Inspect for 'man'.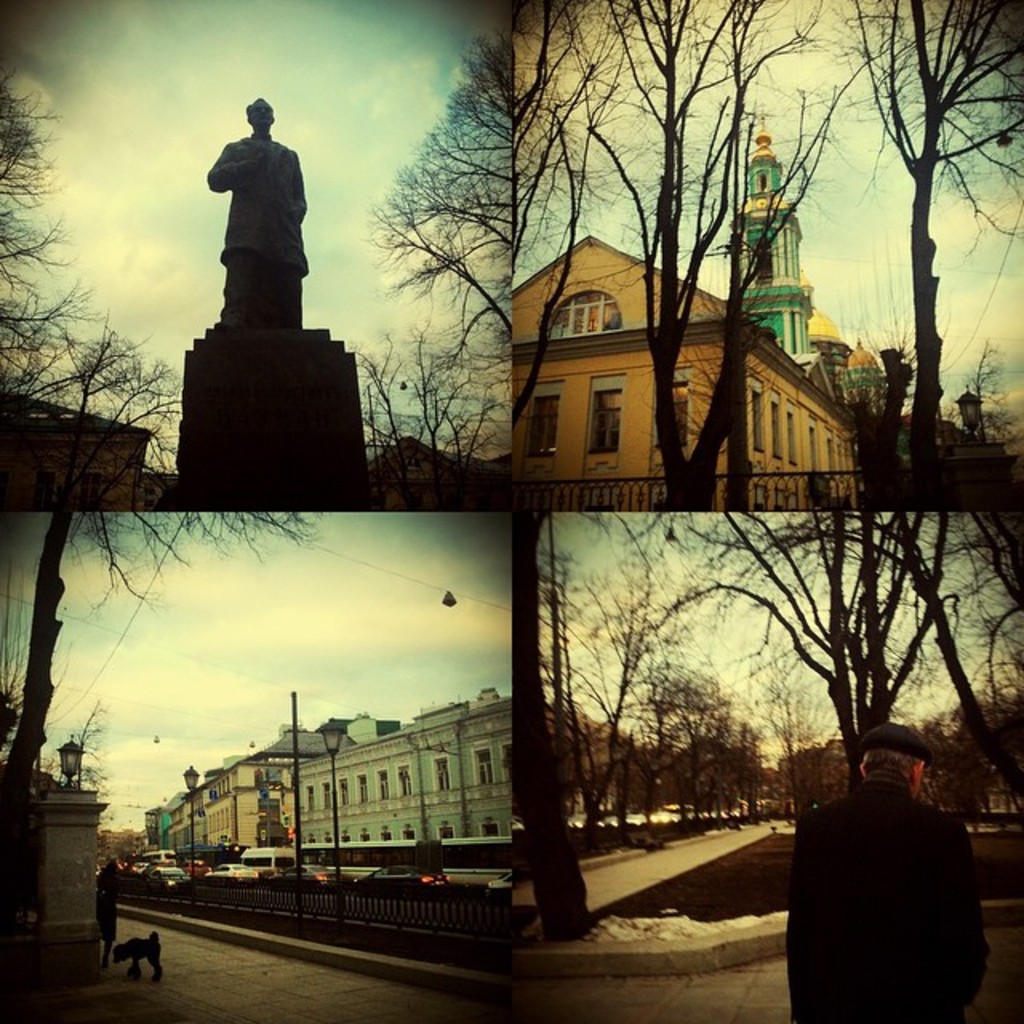
Inspection: crop(202, 91, 314, 331).
